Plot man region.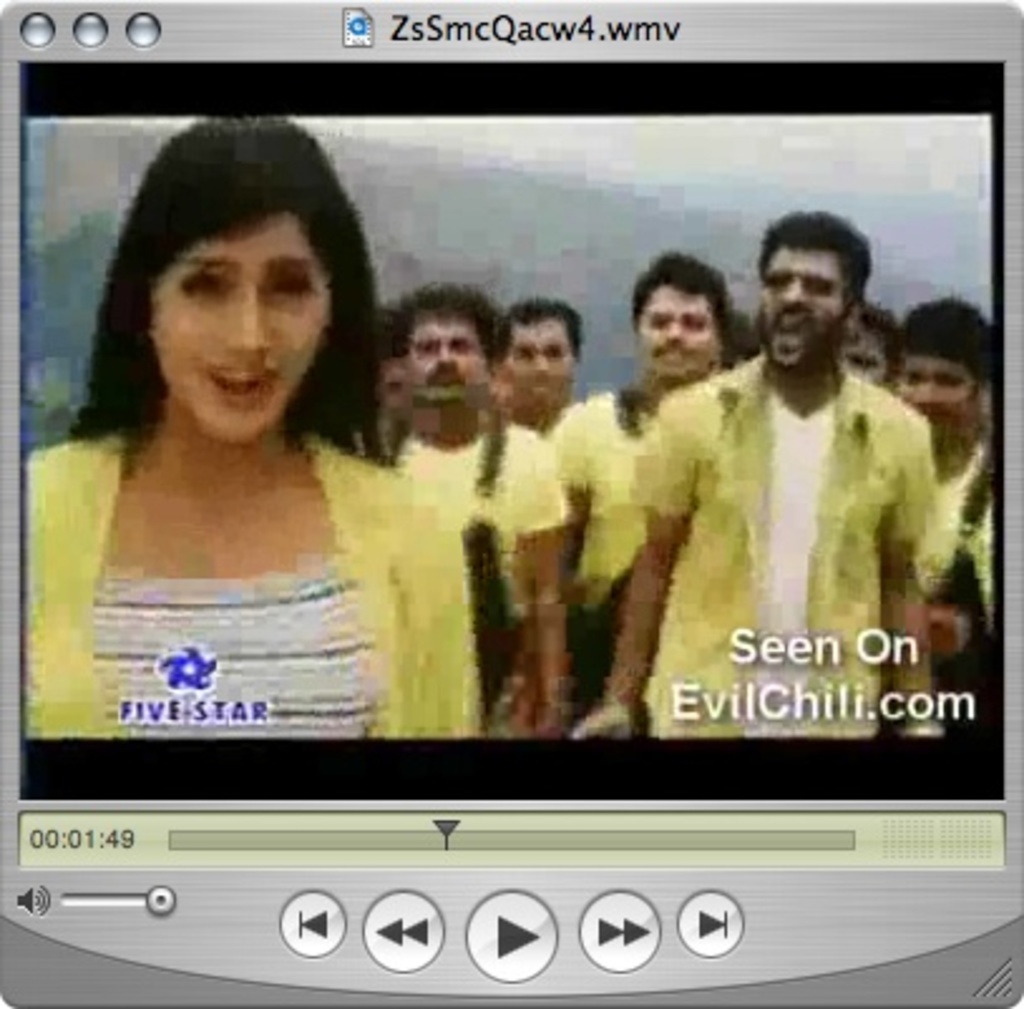
Plotted at [488,292,569,496].
